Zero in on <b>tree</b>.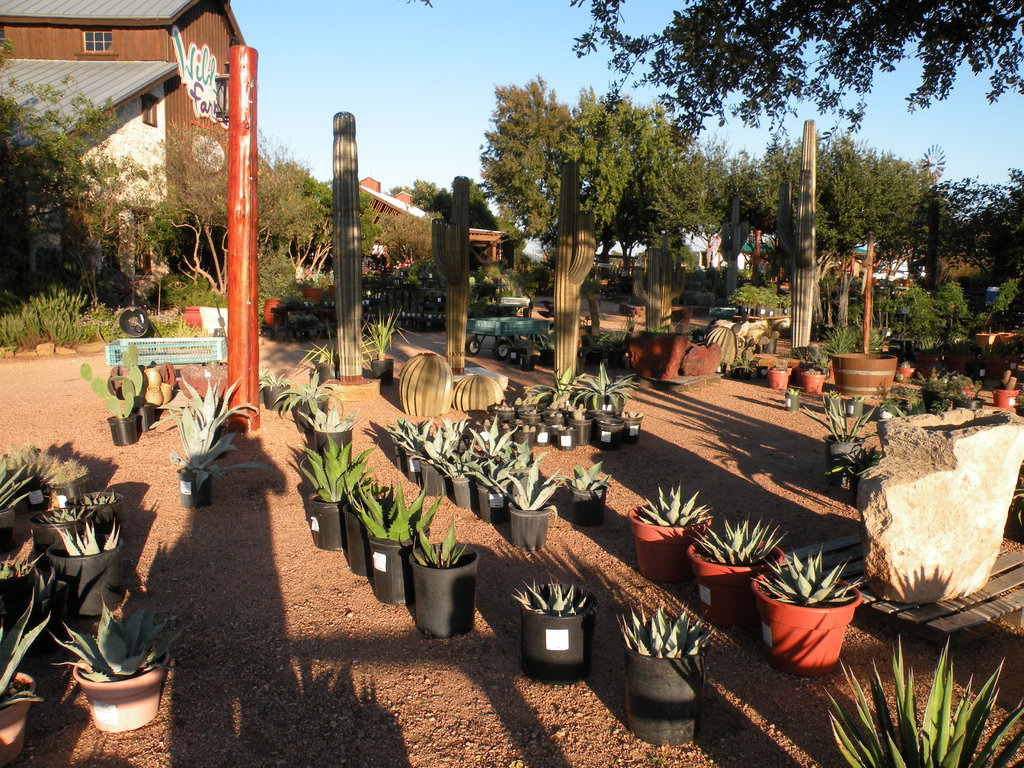
Zeroed in: <region>561, 0, 1023, 140</region>.
